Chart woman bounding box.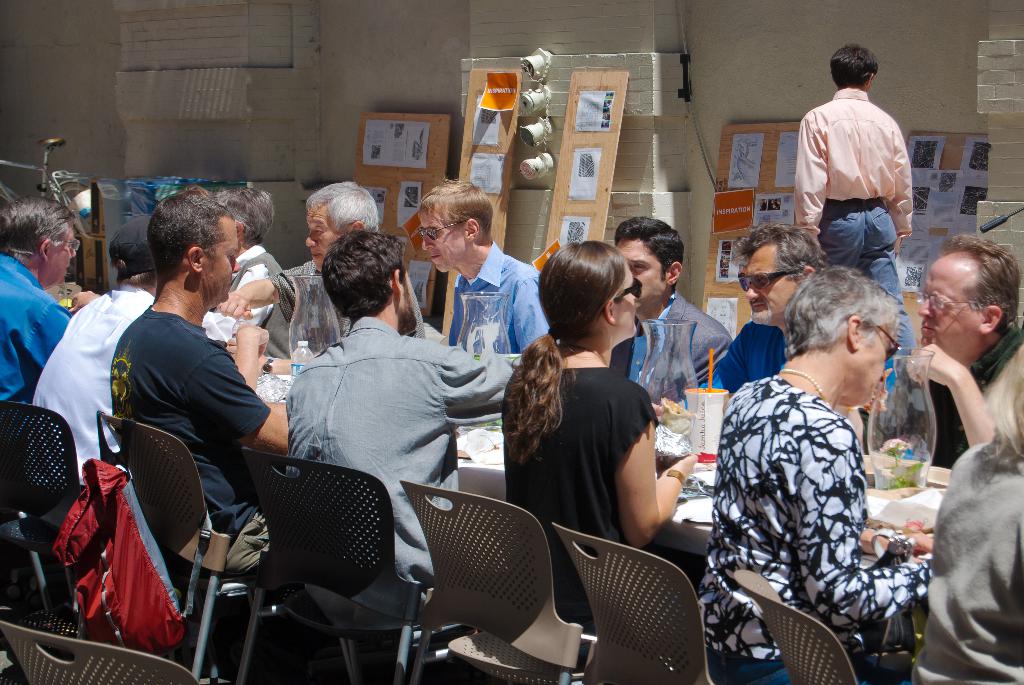
Charted: [505,246,693,597].
